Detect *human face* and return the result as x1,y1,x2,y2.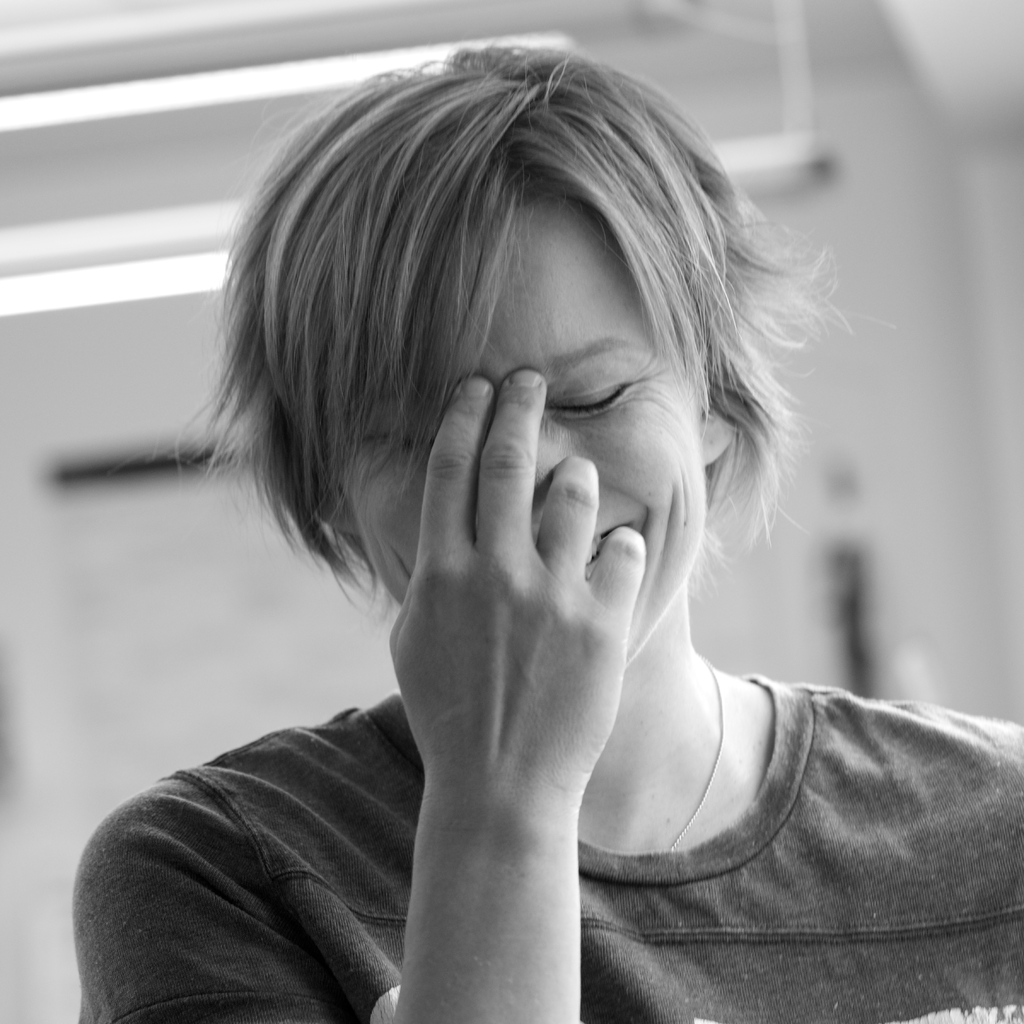
346,173,712,671.
